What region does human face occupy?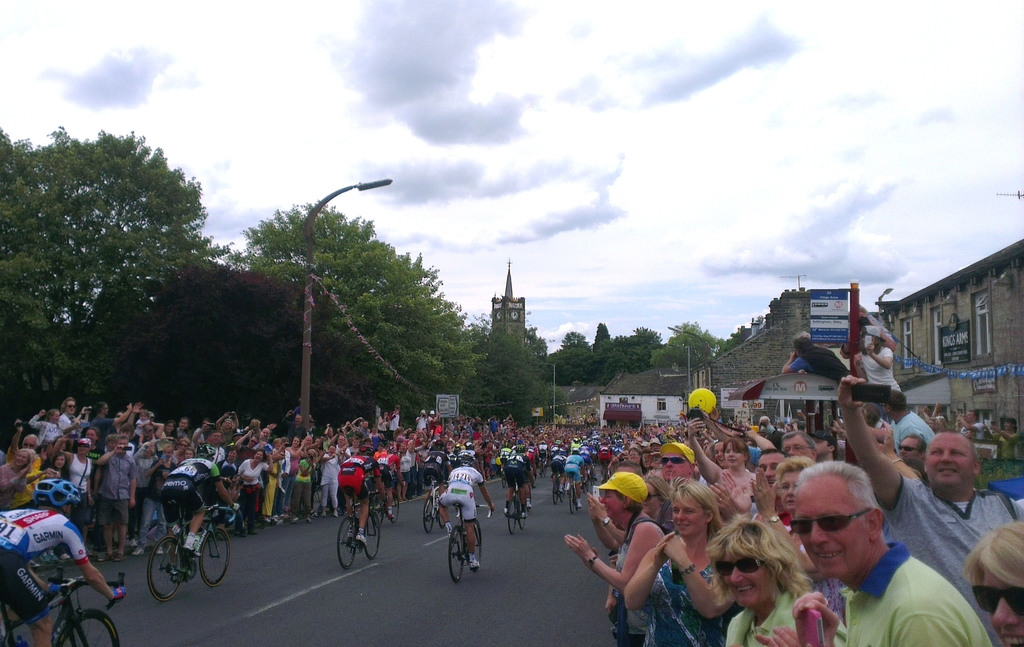
<box>86,428,98,444</box>.
